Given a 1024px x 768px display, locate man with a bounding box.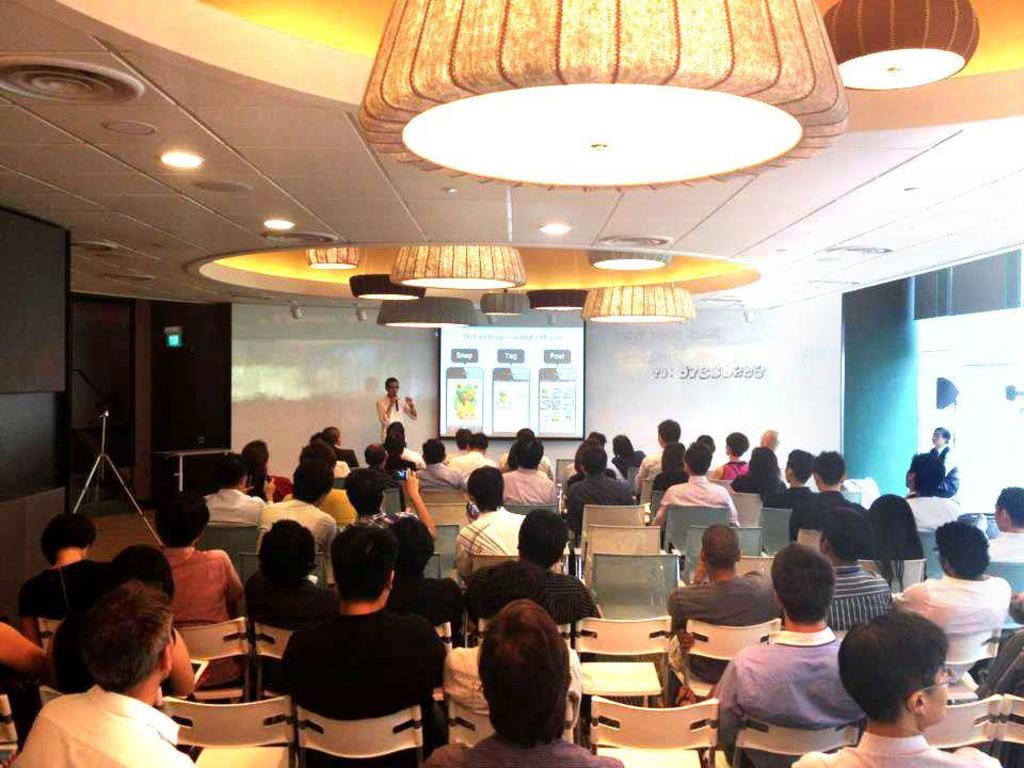
Located: <box>387,416,417,454</box>.
